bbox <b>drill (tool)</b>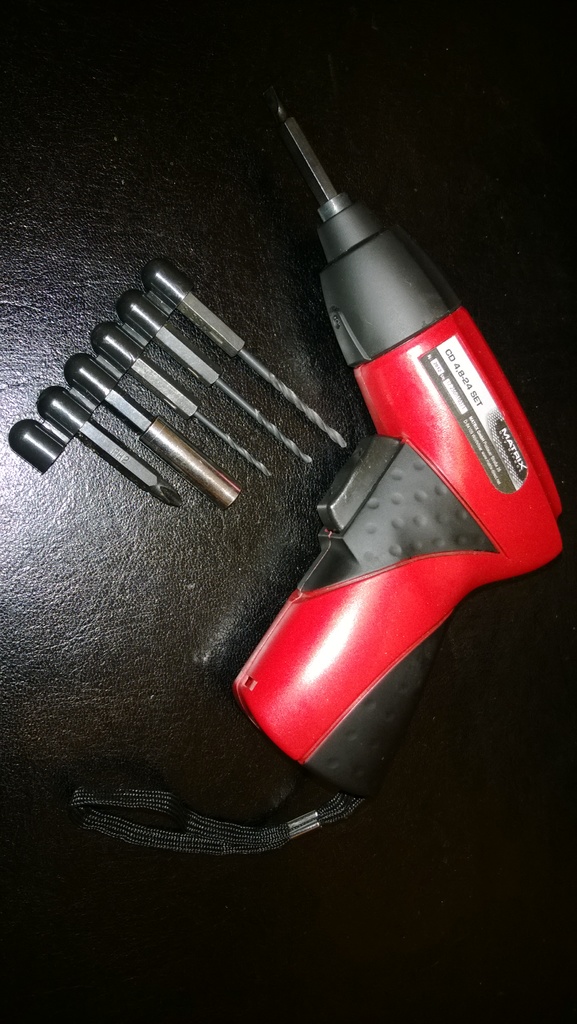
x1=69, y1=92, x2=560, y2=804
